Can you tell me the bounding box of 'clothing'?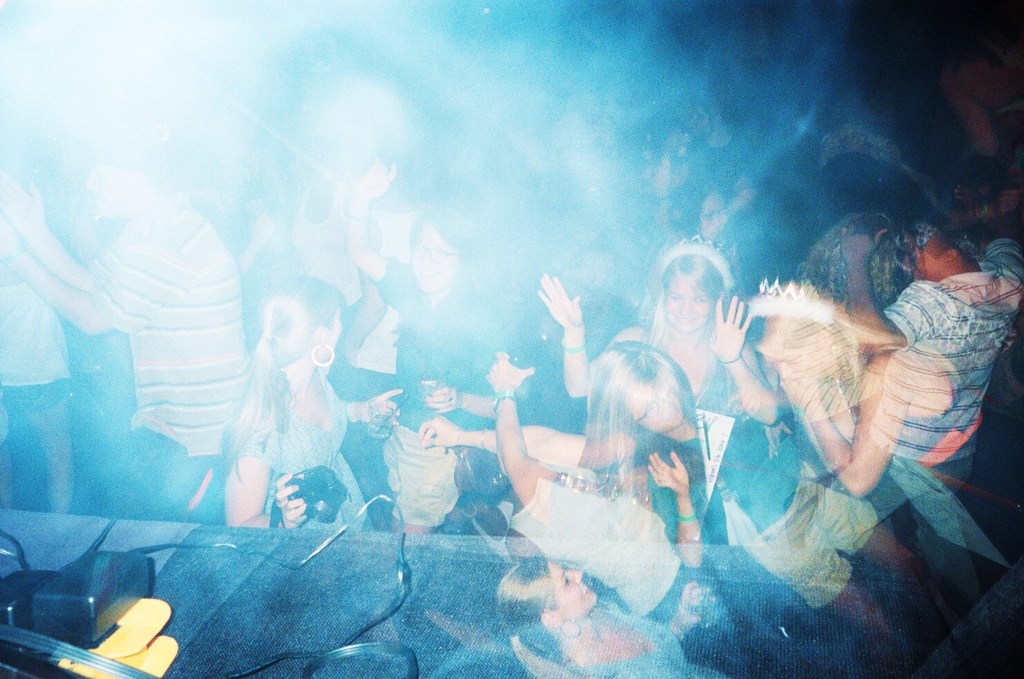
(x1=84, y1=195, x2=250, y2=522).
